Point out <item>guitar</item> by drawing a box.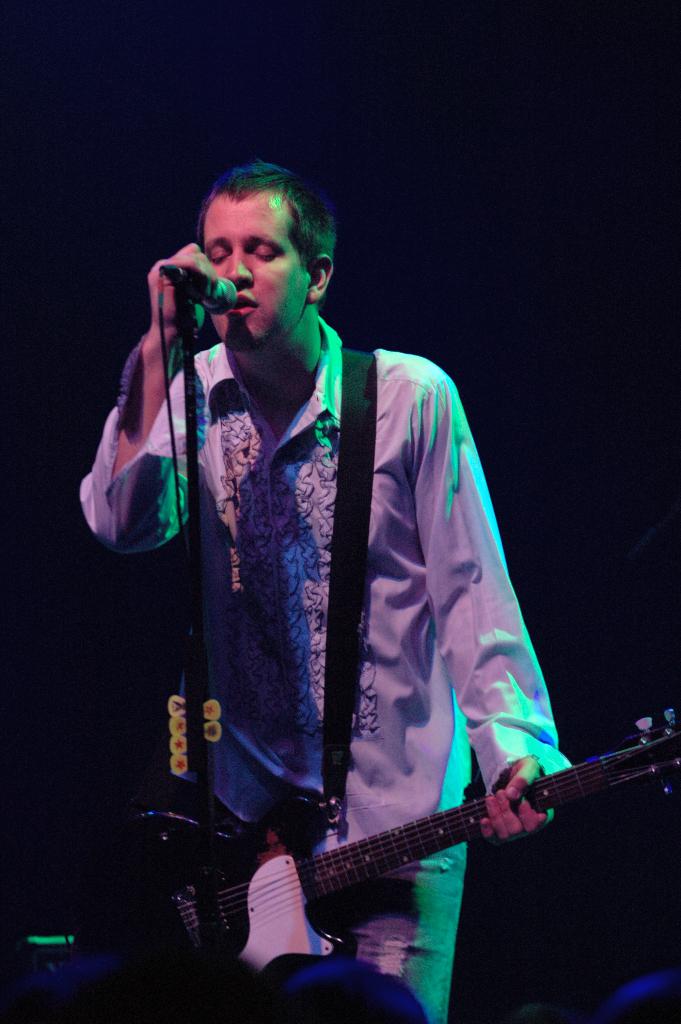
x1=136 y1=703 x2=679 y2=1003.
